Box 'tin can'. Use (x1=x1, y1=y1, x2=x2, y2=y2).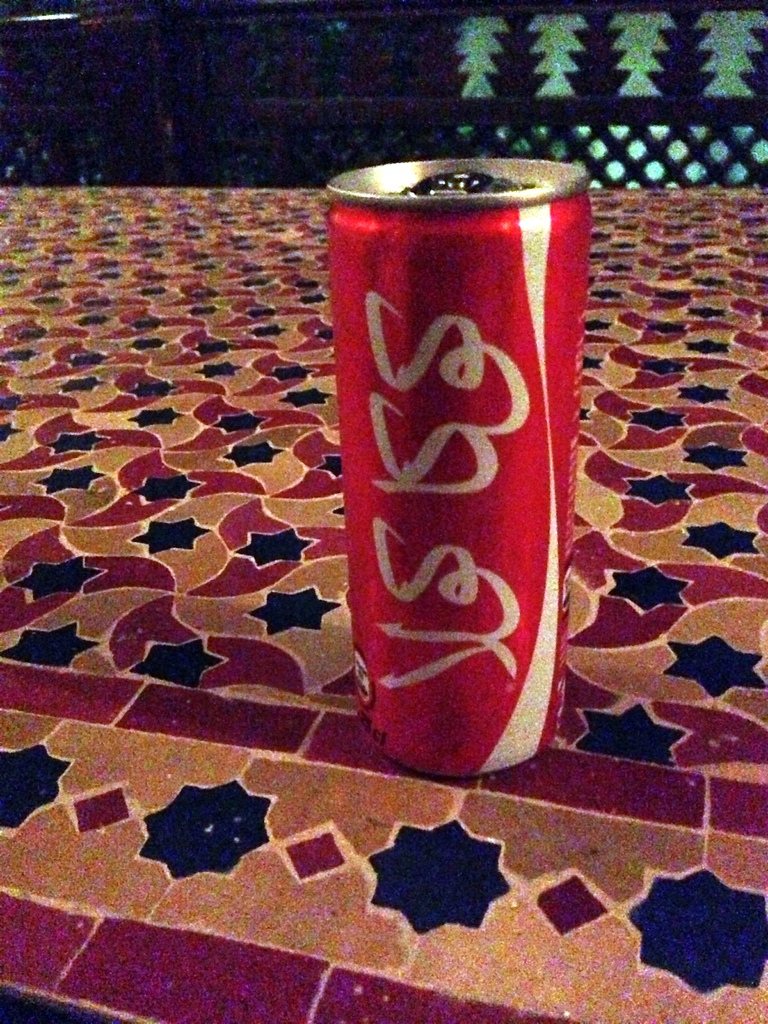
(x1=324, y1=141, x2=588, y2=784).
